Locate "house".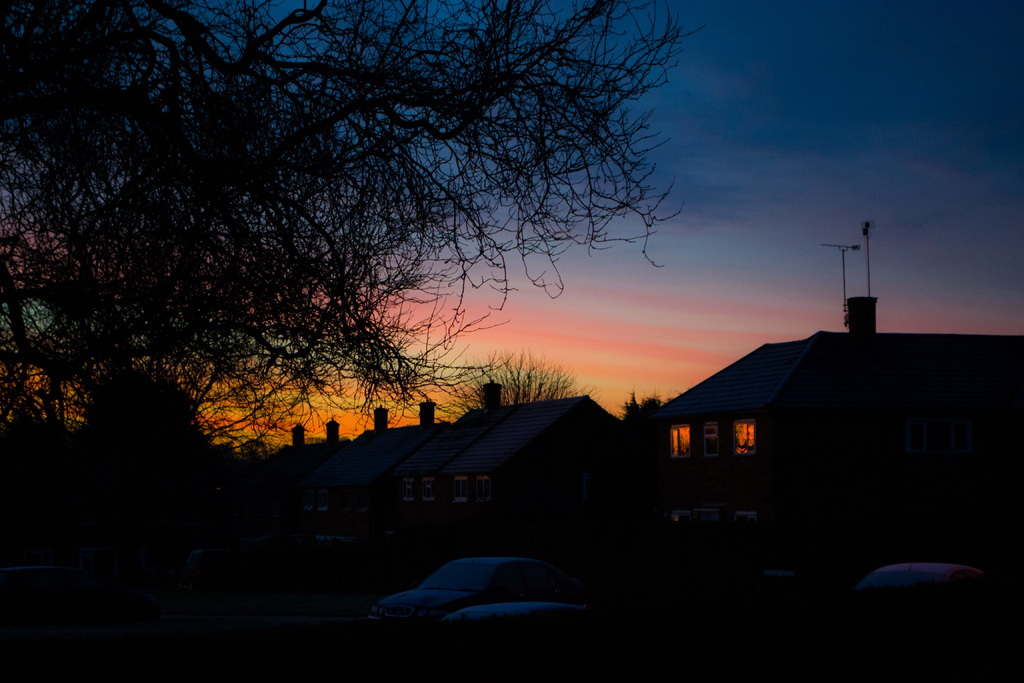
Bounding box: [x1=274, y1=413, x2=348, y2=507].
